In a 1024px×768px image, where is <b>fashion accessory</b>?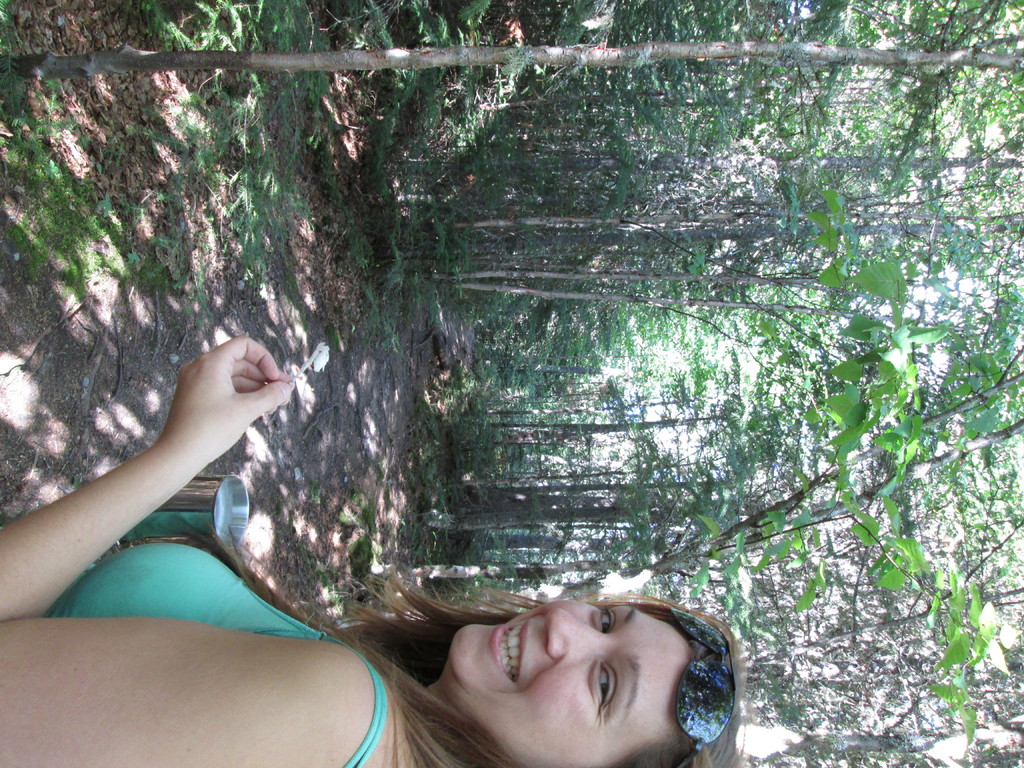
box(672, 604, 740, 765).
